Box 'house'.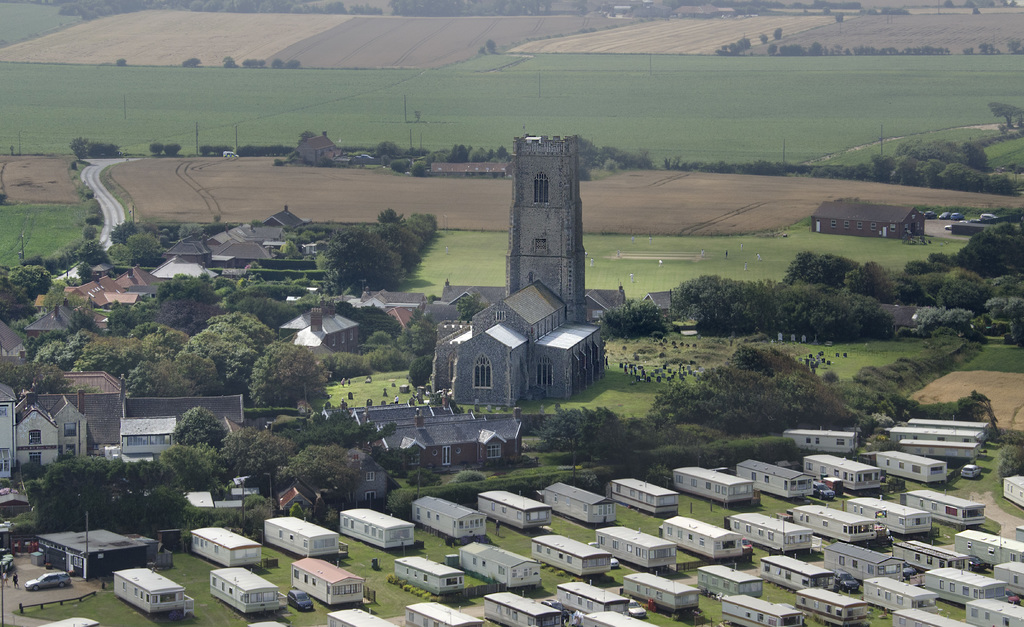
pyautogui.locateOnScreen(289, 131, 342, 168).
